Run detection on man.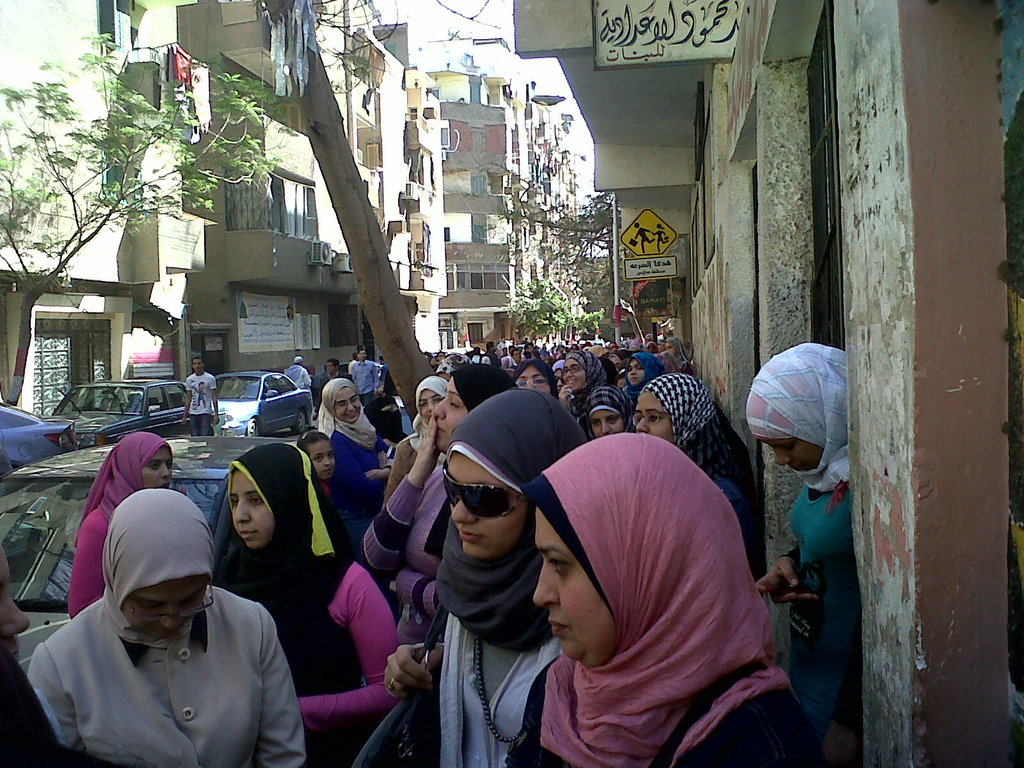
Result: left=182, top=356, right=218, bottom=435.
